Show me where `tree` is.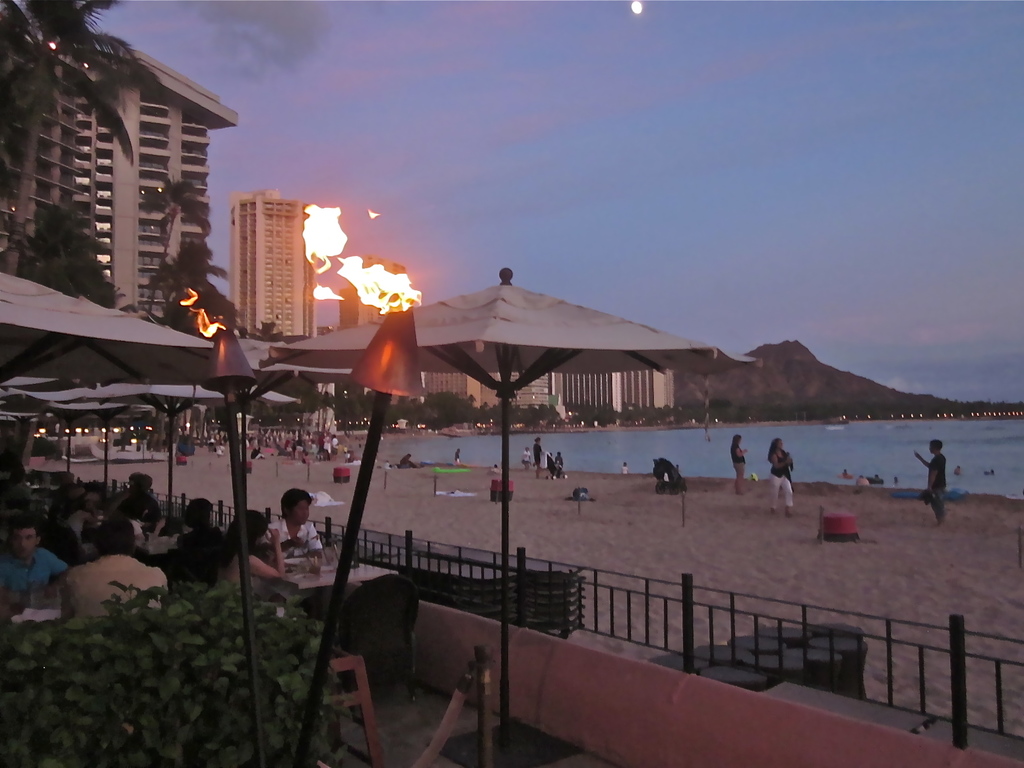
`tree` is at rect(0, 0, 162, 296).
